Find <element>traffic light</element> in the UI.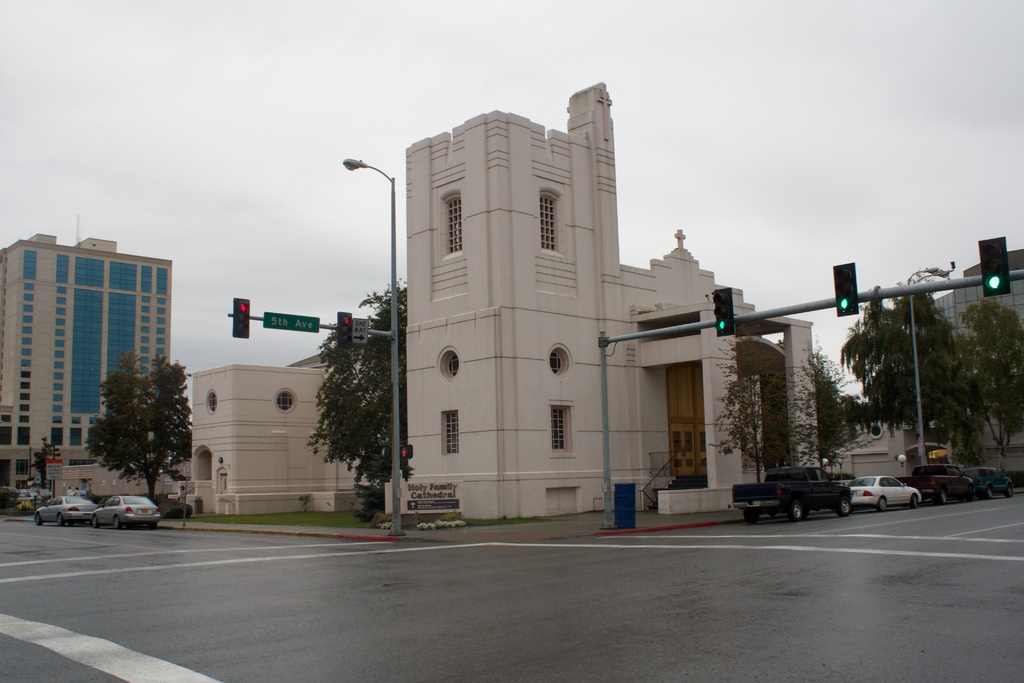
UI element at locate(833, 262, 860, 316).
